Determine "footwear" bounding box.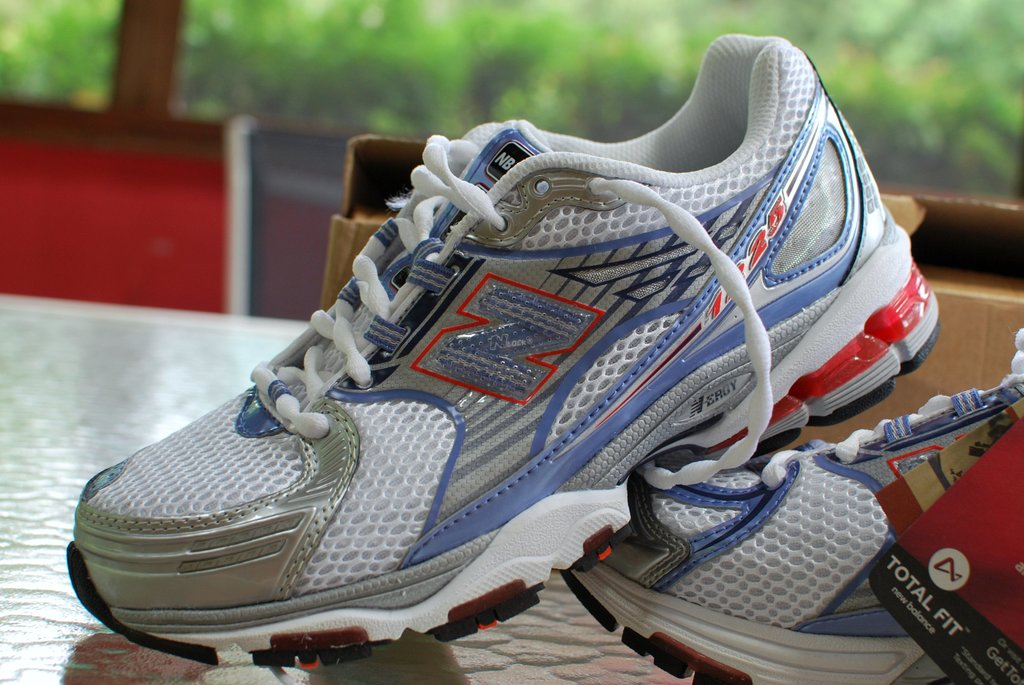
Determined: box(62, 37, 945, 672).
